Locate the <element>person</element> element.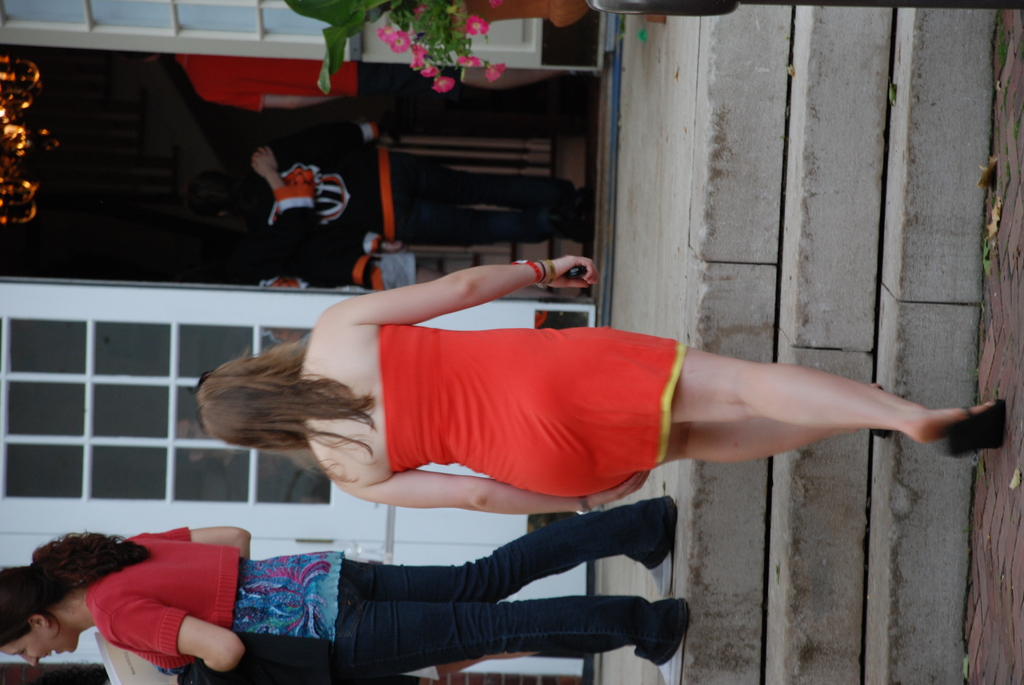
Element bbox: [0,492,696,684].
